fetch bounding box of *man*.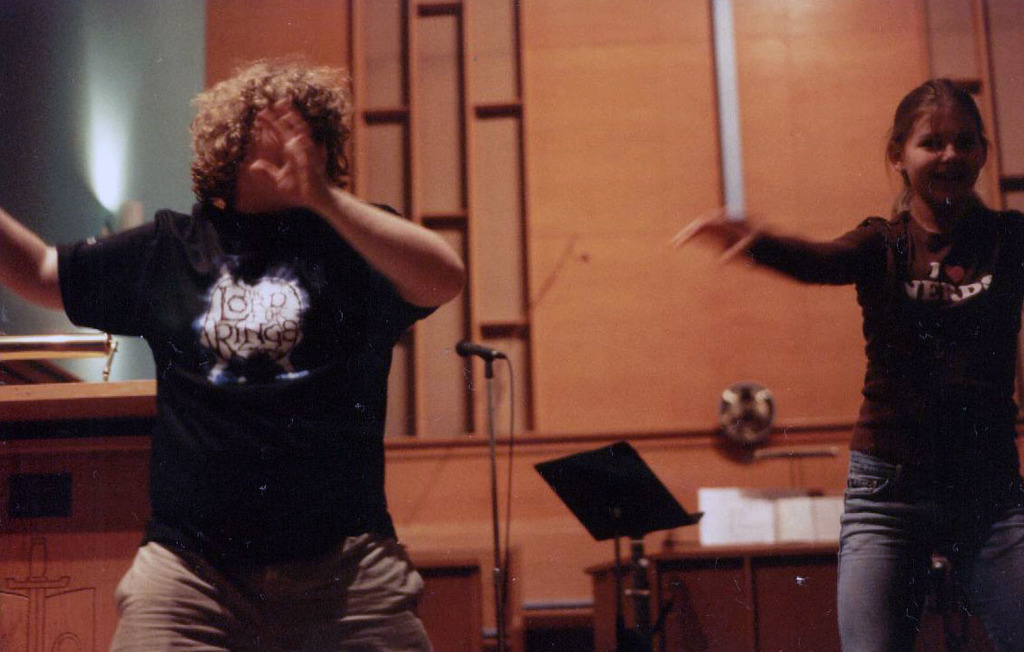
Bbox: [59, 65, 462, 633].
